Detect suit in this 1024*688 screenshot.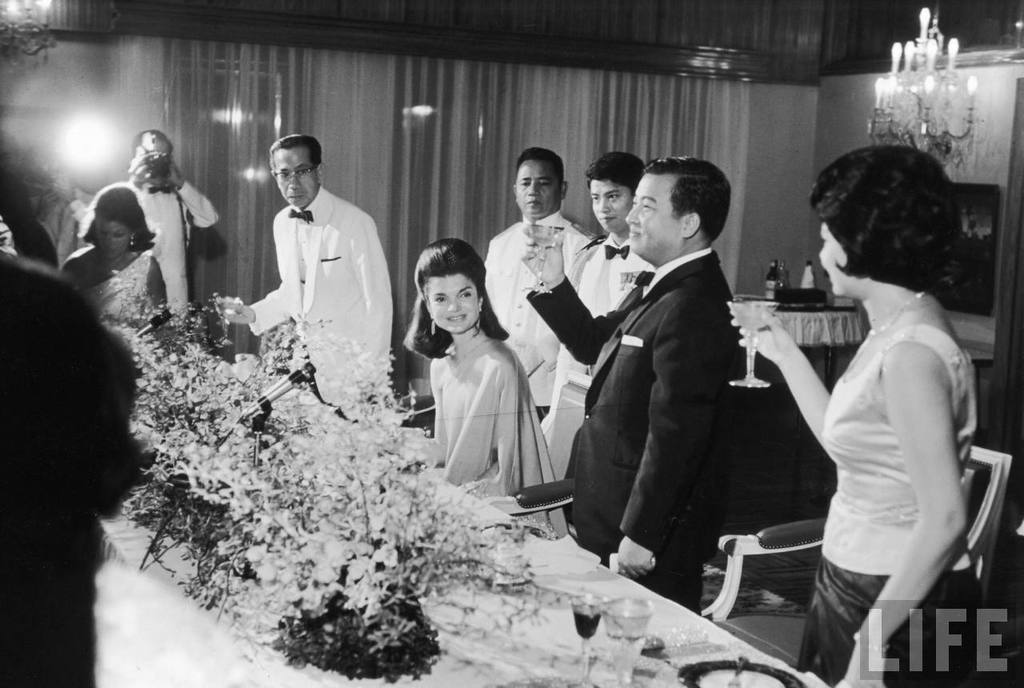
Detection: x1=526, y1=246, x2=734, y2=616.
